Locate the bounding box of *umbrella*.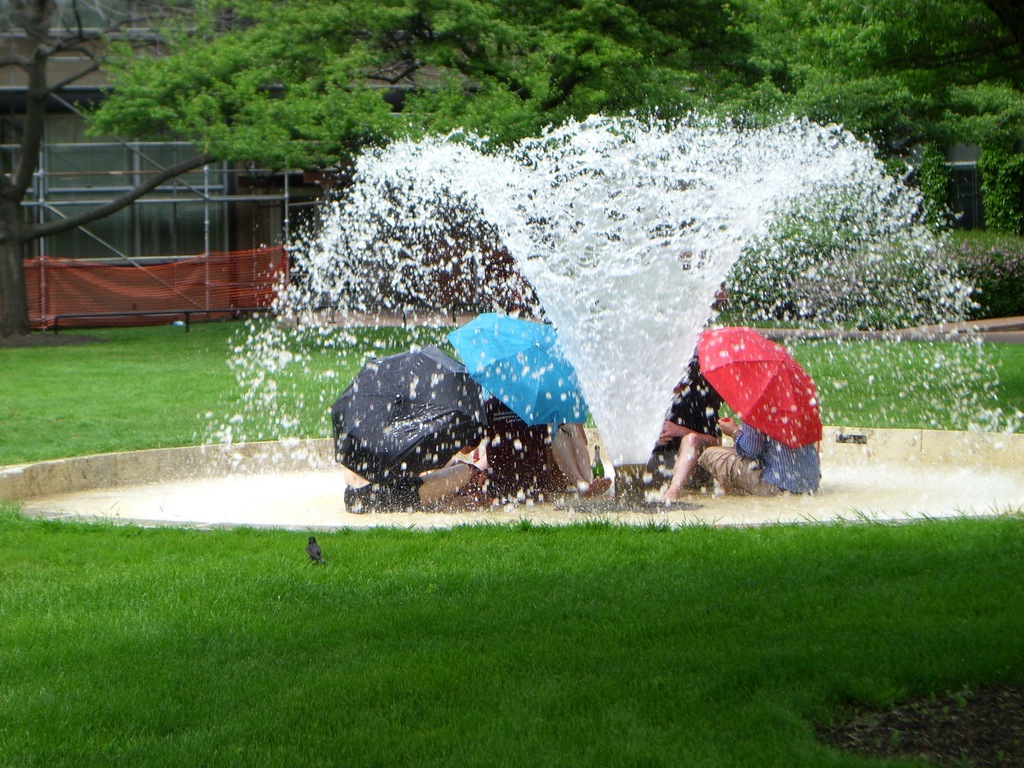
Bounding box: BBox(334, 344, 488, 481).
